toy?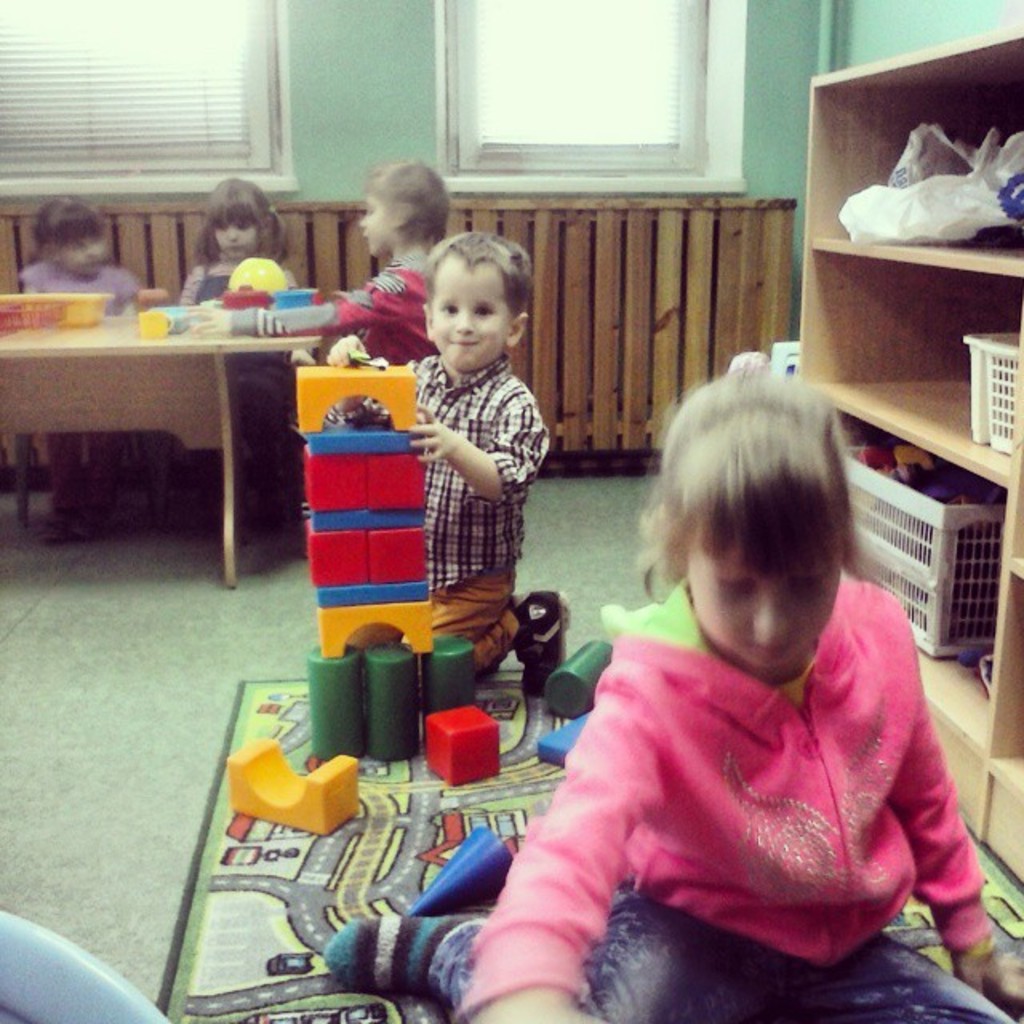
<bbox>224, 734, 358, 835</bbox>
